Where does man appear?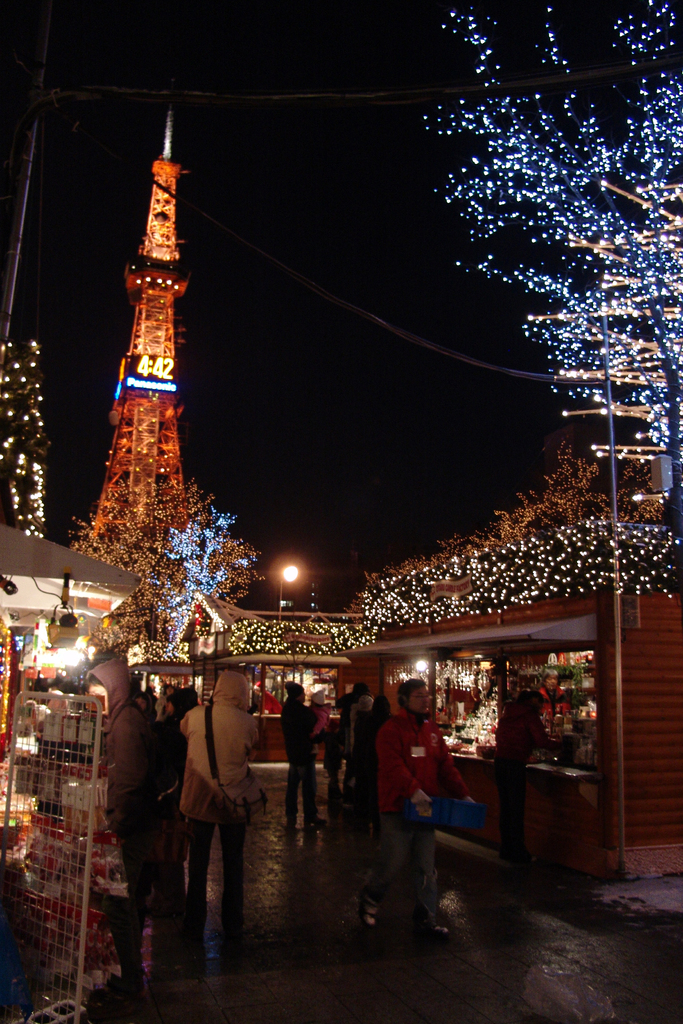
Appears at pyautogui.locateOnScreen(362, 684, 457, 938).
